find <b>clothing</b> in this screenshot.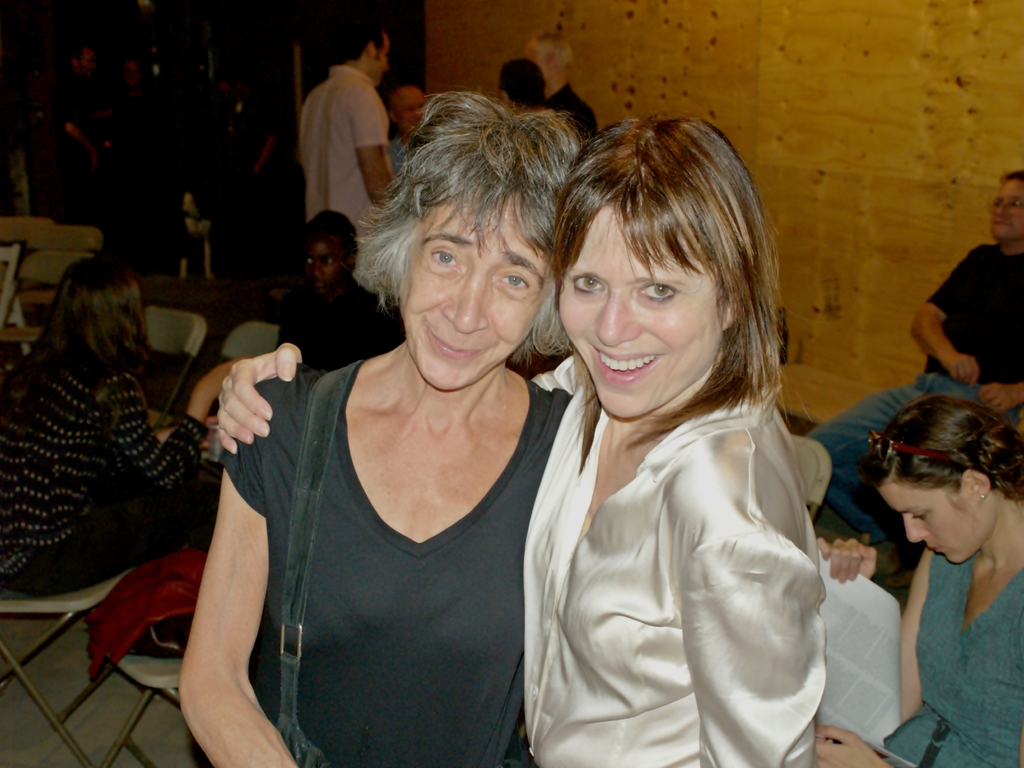
The bounding box for <b>clothing</b> is x1=518 y1=300 x2=866 y2=760.
